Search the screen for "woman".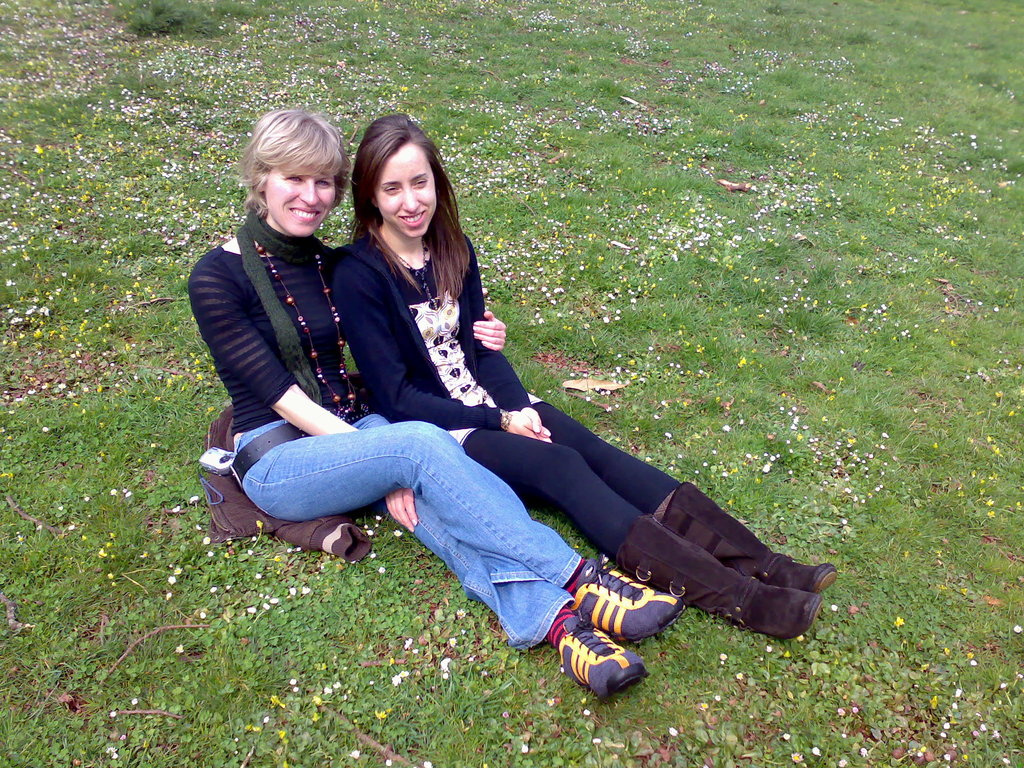
Found at [left=333, top=114, right=846, bottom=644].
